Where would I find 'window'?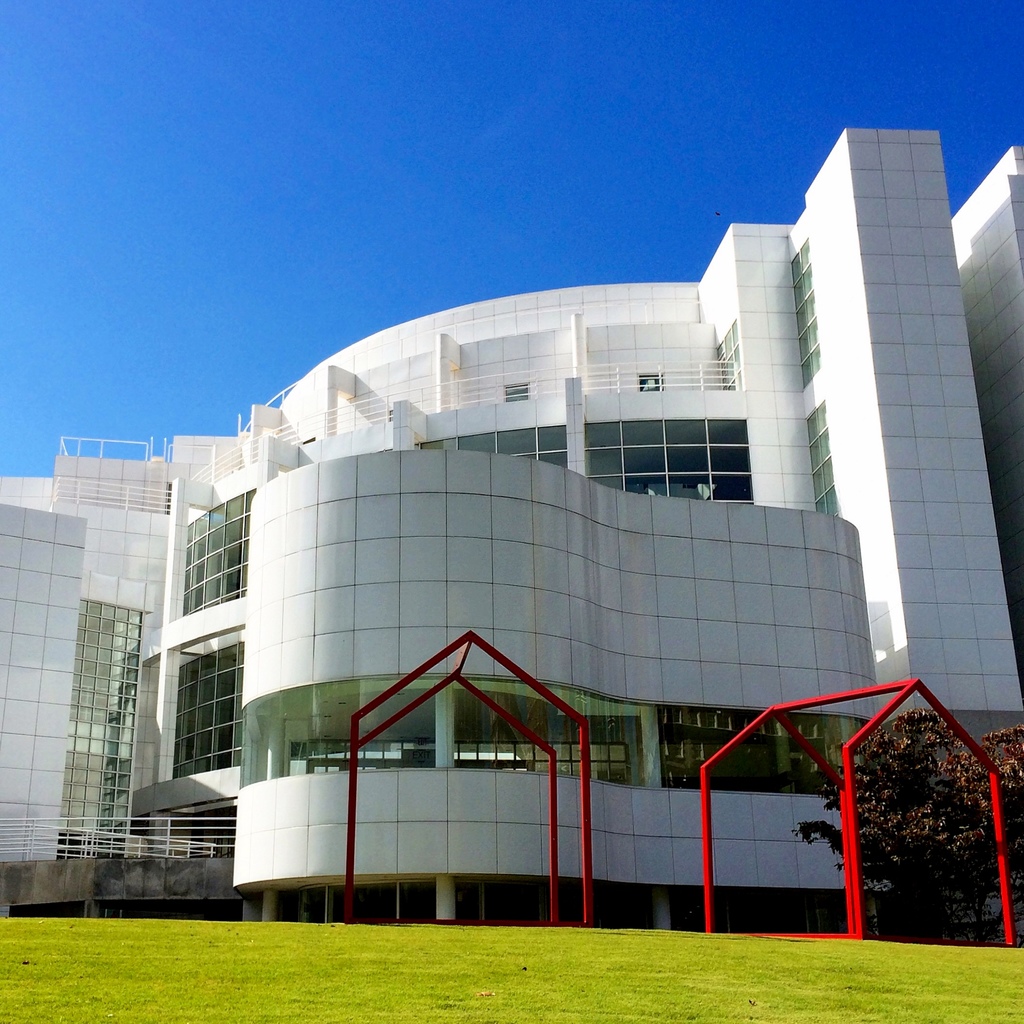
At box(634, 373, 669, 392).
